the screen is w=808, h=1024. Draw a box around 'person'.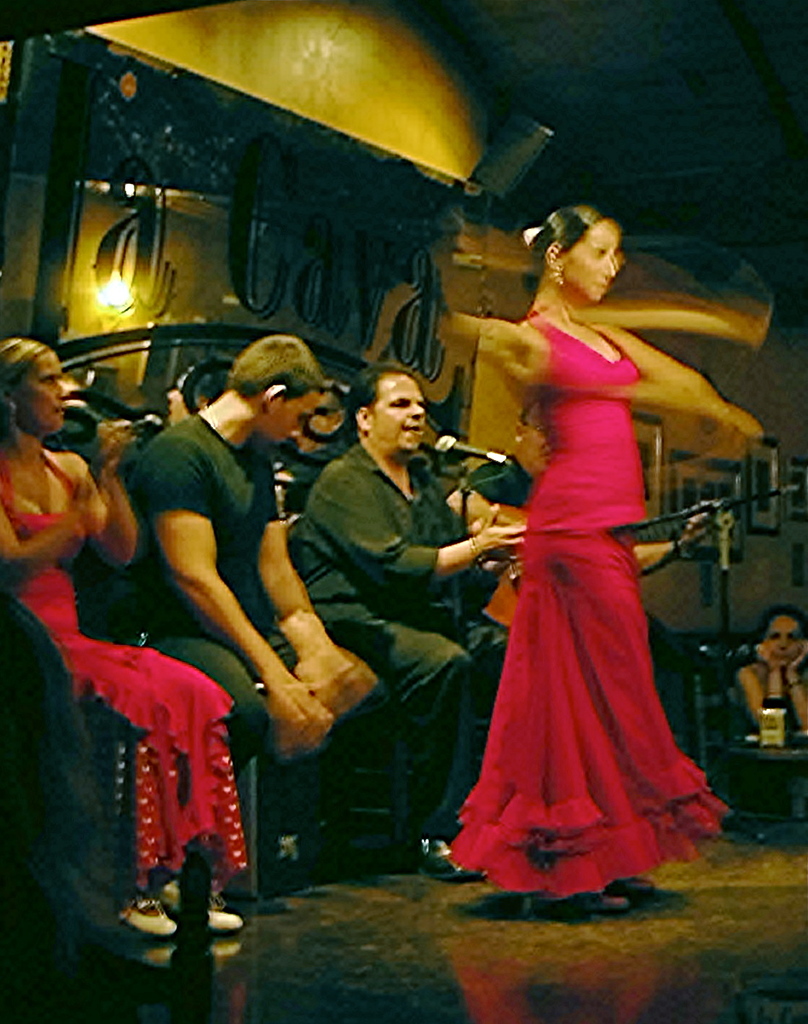
left=0, top=336, right=249, bottom=936.
